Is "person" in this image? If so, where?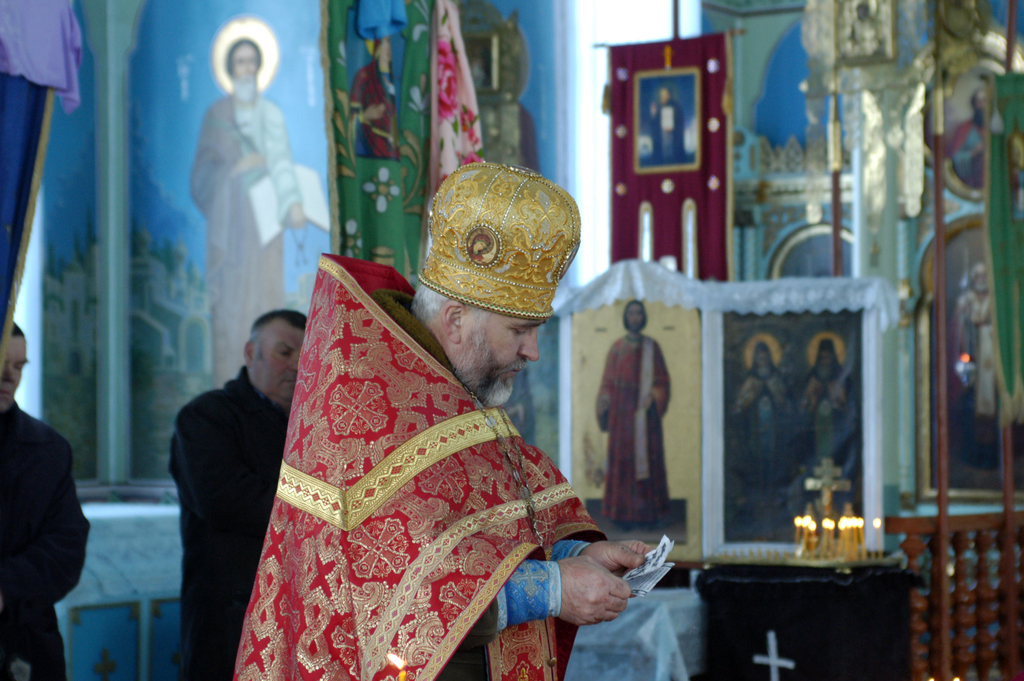
Yes, at l=168, t=305, r=311, b=680.
